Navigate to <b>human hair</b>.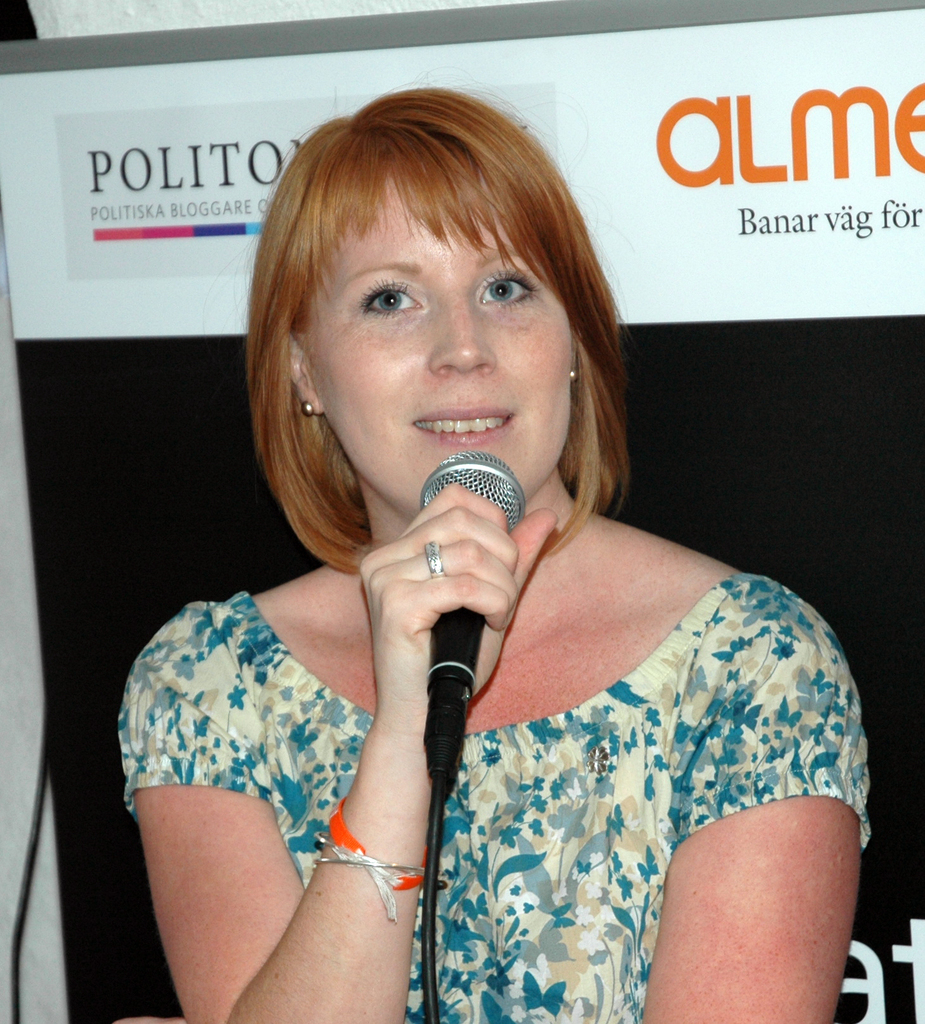
Navigation target: [x1=249, y1=91, x2=628, y2=556].
